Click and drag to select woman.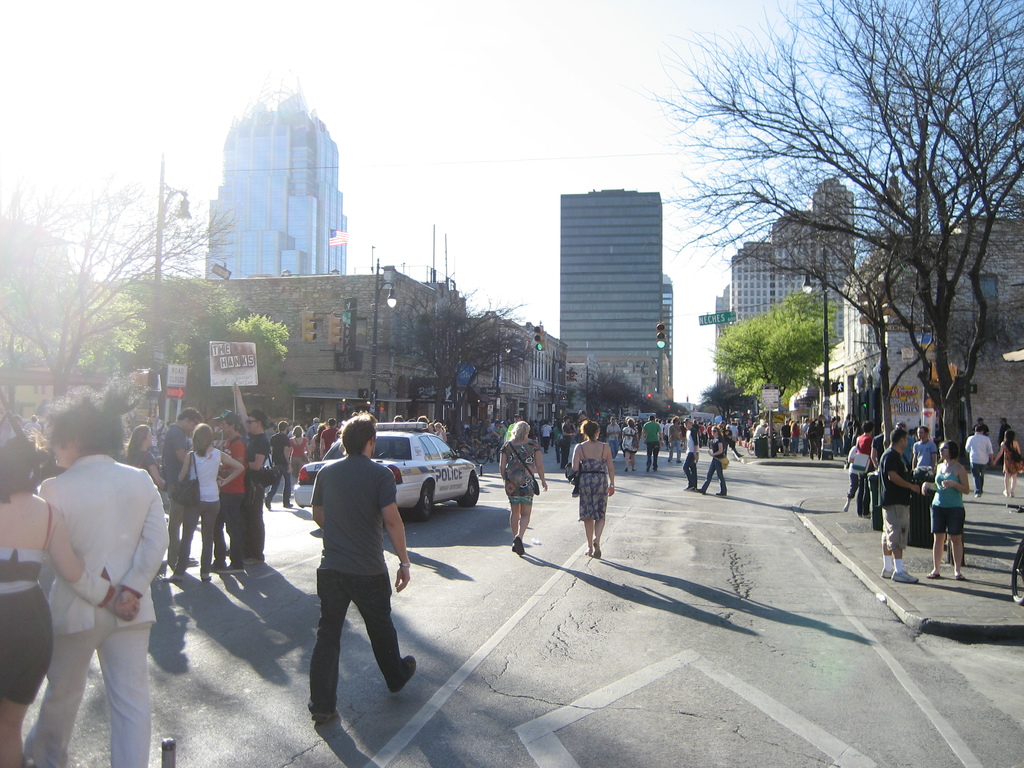
Selection: 497:424:550:547.
